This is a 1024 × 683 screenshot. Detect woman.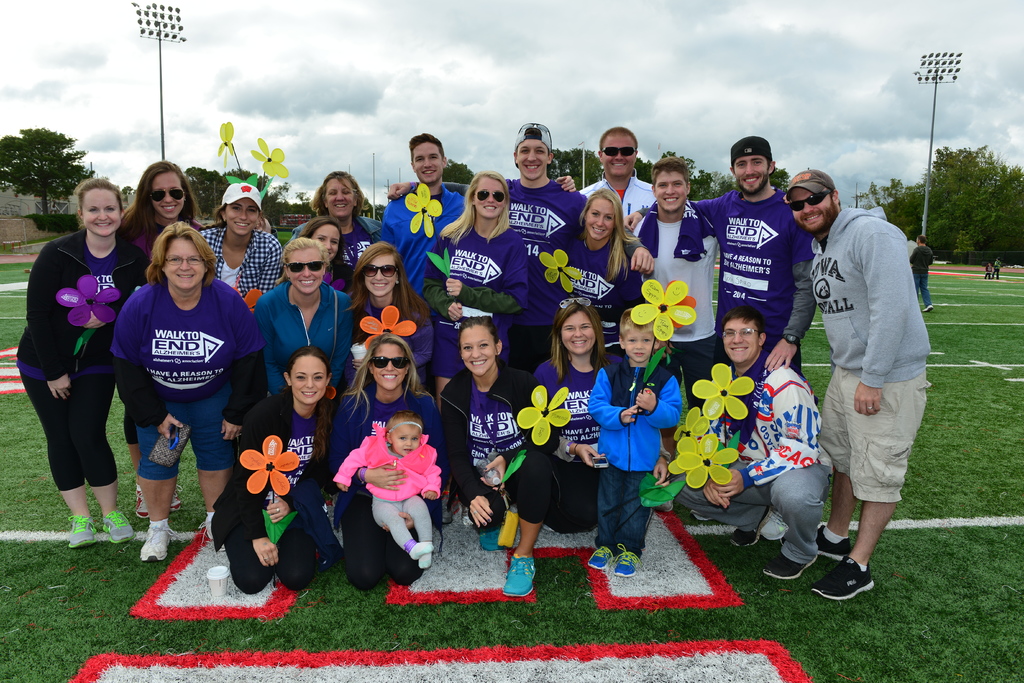
[120,160,201,521].
